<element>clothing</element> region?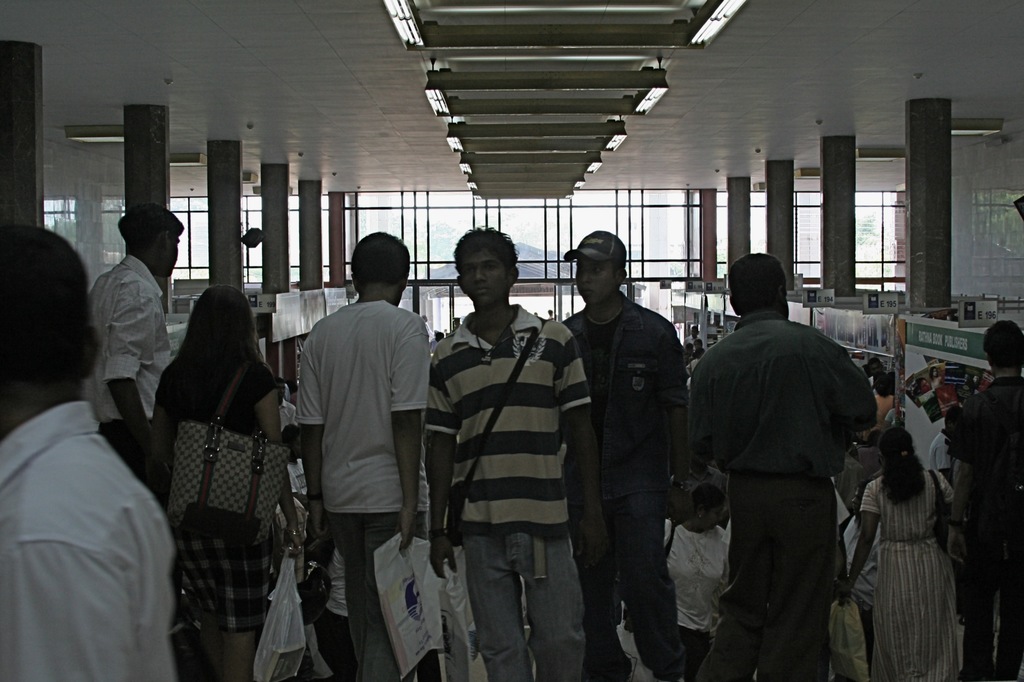
bbox(0, 392, 181, 681)
